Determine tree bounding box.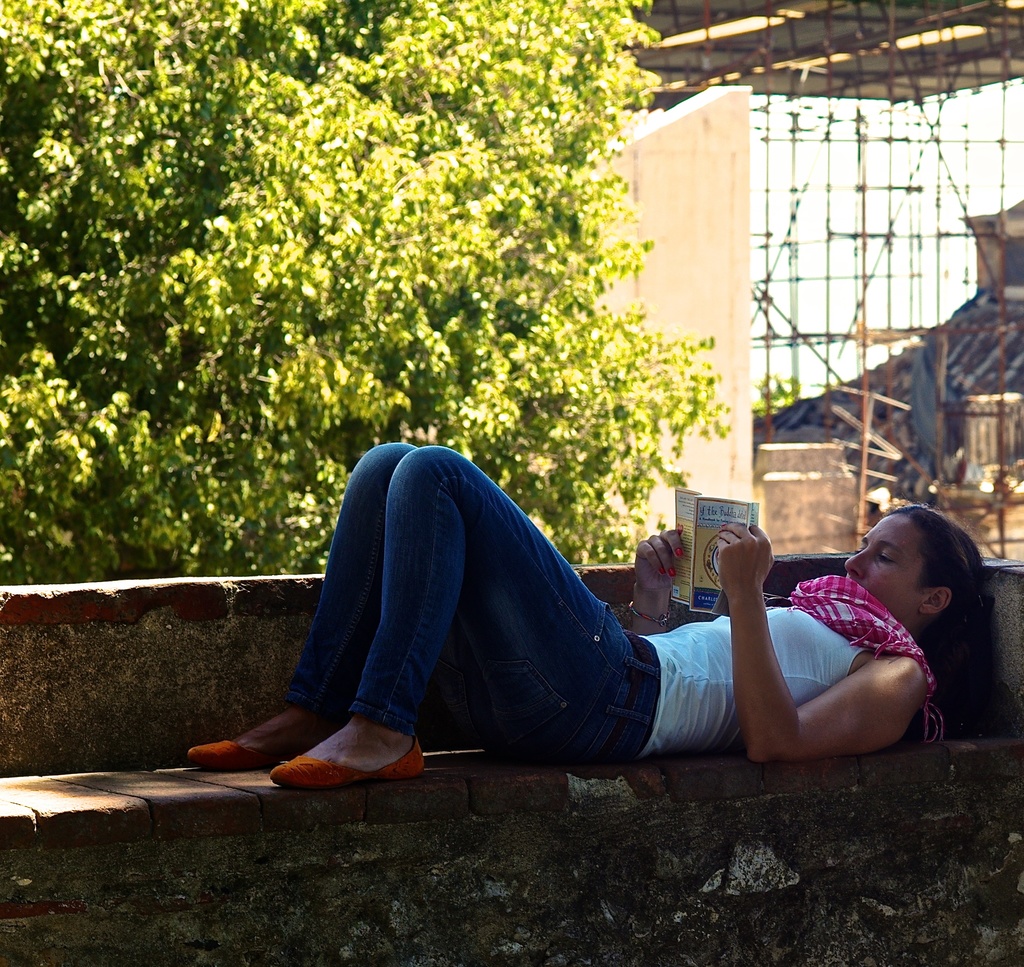
Determined: <bbox>748, 367, 803, 419</bbox>.
